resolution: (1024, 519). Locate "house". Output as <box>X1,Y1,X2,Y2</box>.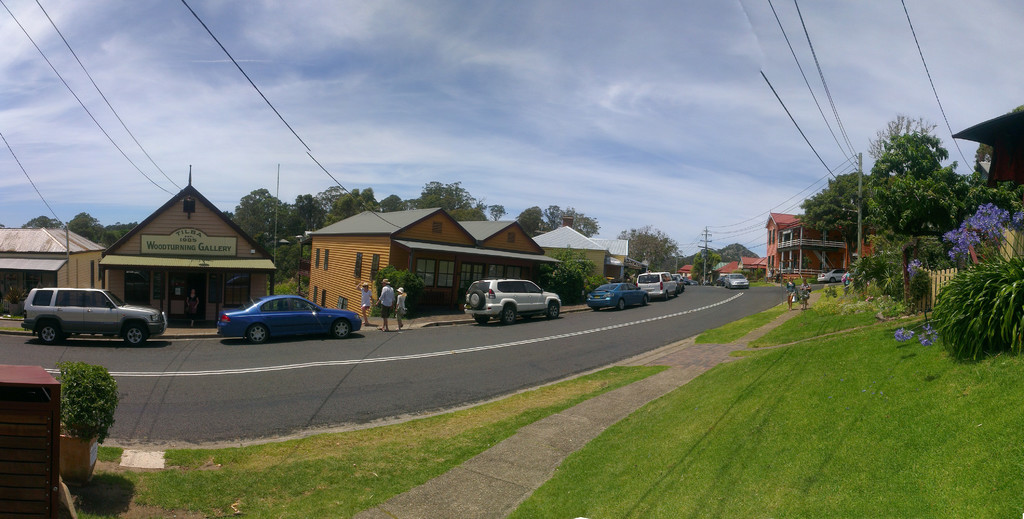
<box>591,236,640,278</box>.
